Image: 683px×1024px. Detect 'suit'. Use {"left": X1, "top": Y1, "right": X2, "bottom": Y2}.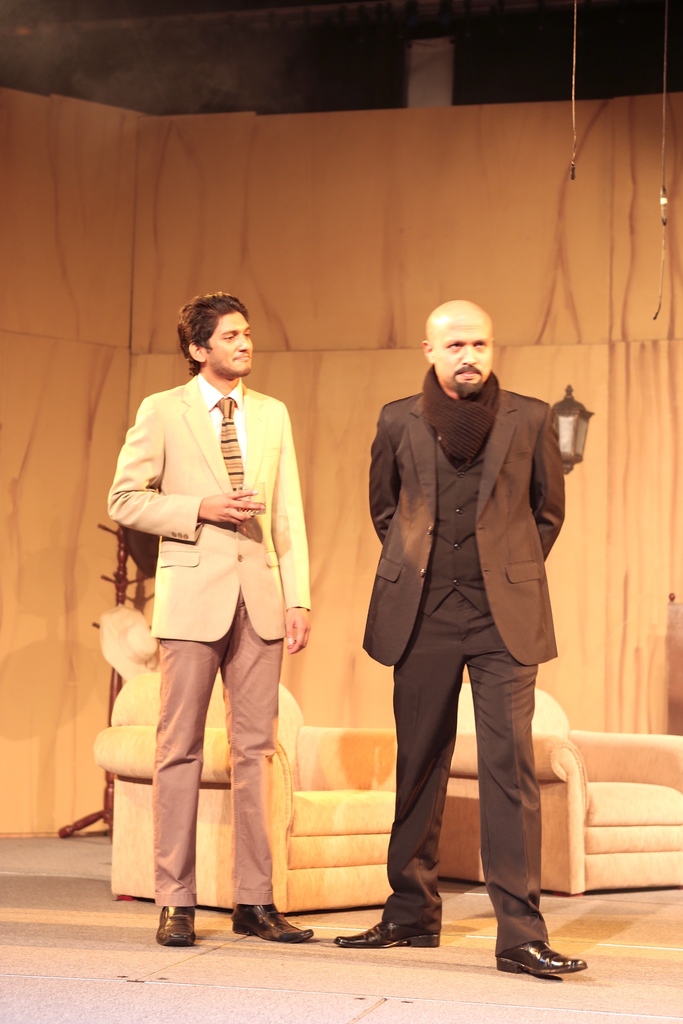
{"left": 105, "top": 372, "right": 313, "bottom": 918}.
